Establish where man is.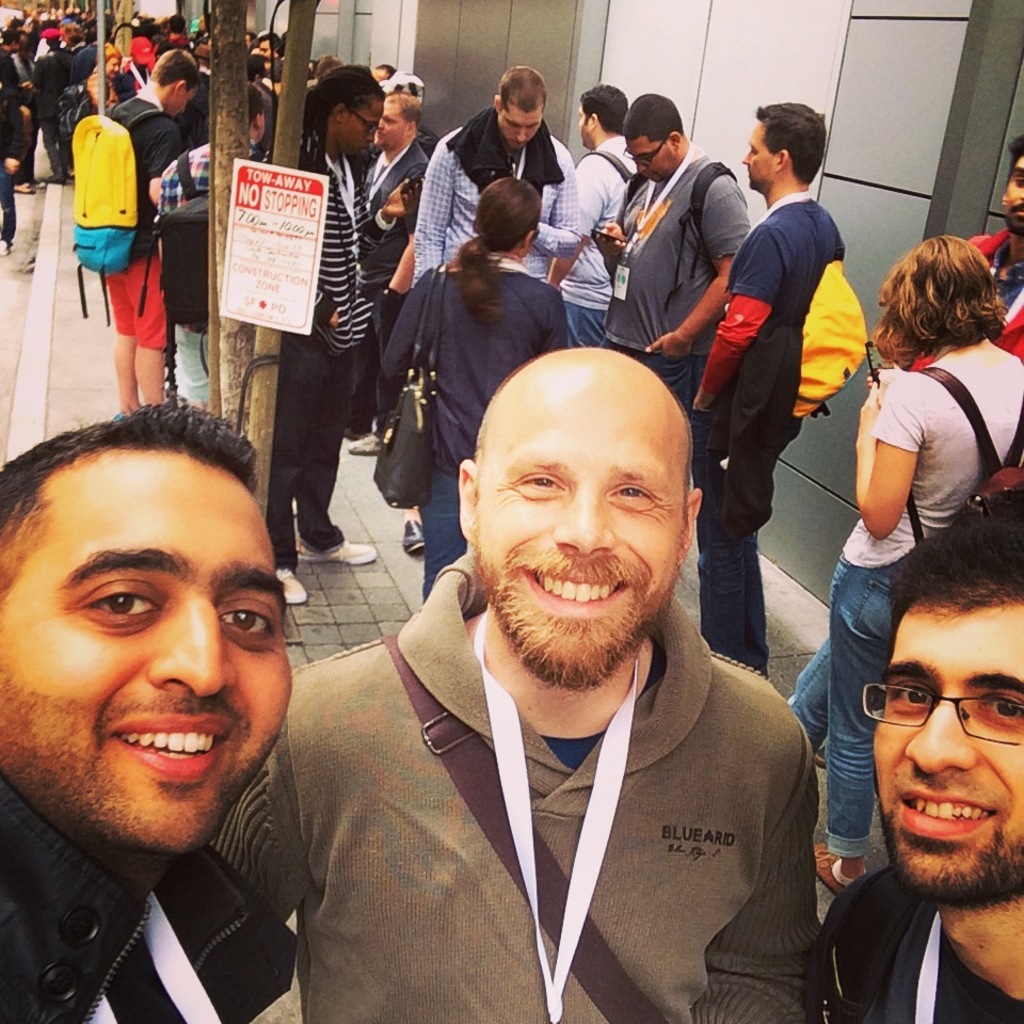
Established at bbox(548, 73, 636, 348).
